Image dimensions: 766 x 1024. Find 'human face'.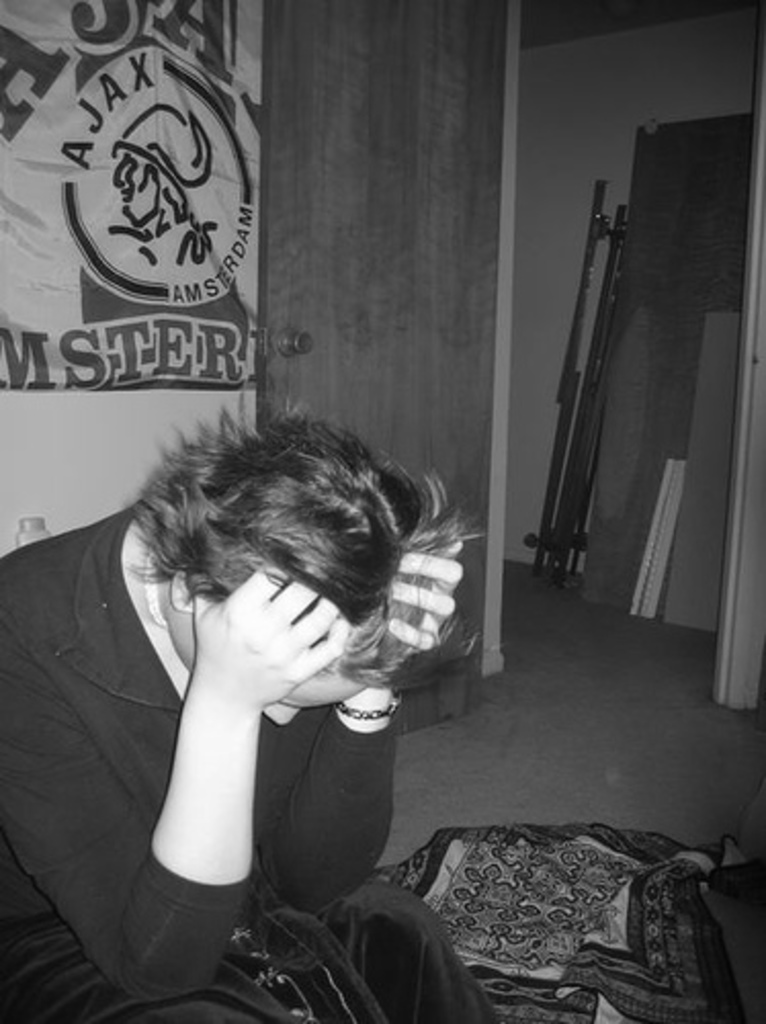
region(170, 600, 373, 725).
